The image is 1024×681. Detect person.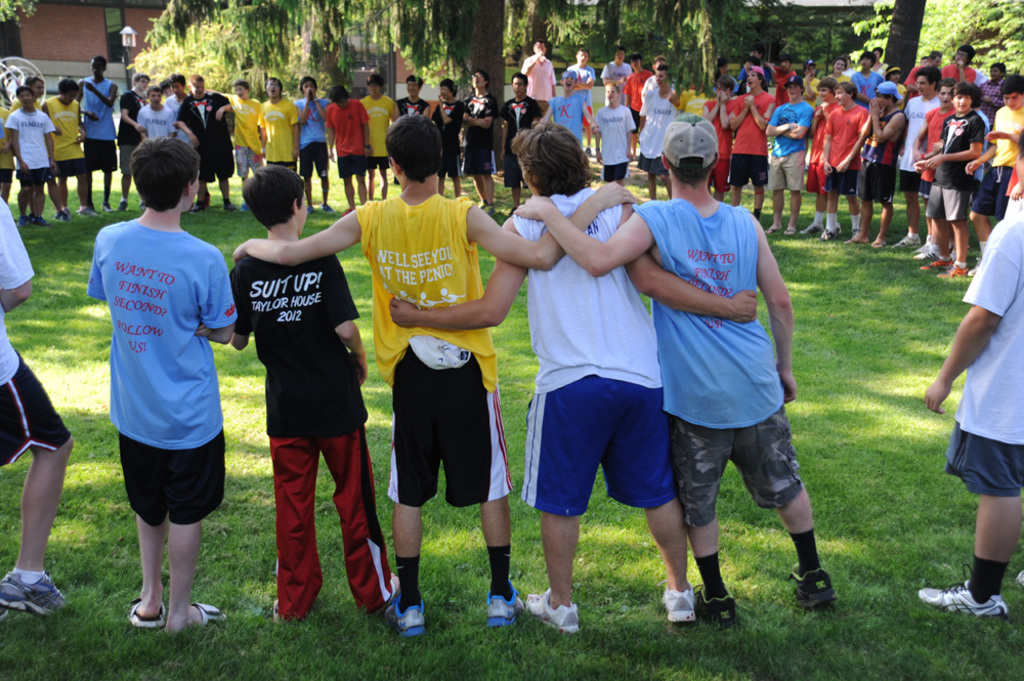
Detection: (564, 51, 599, 133).
